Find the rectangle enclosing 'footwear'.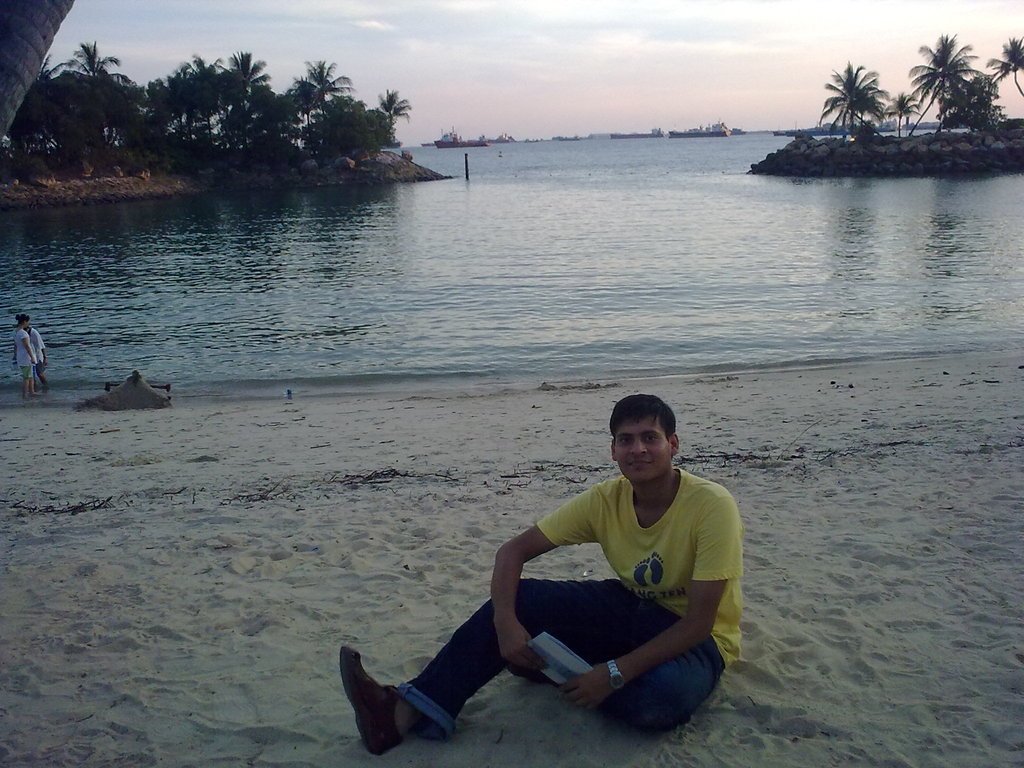
BBox(339, 640, 403, 757).
